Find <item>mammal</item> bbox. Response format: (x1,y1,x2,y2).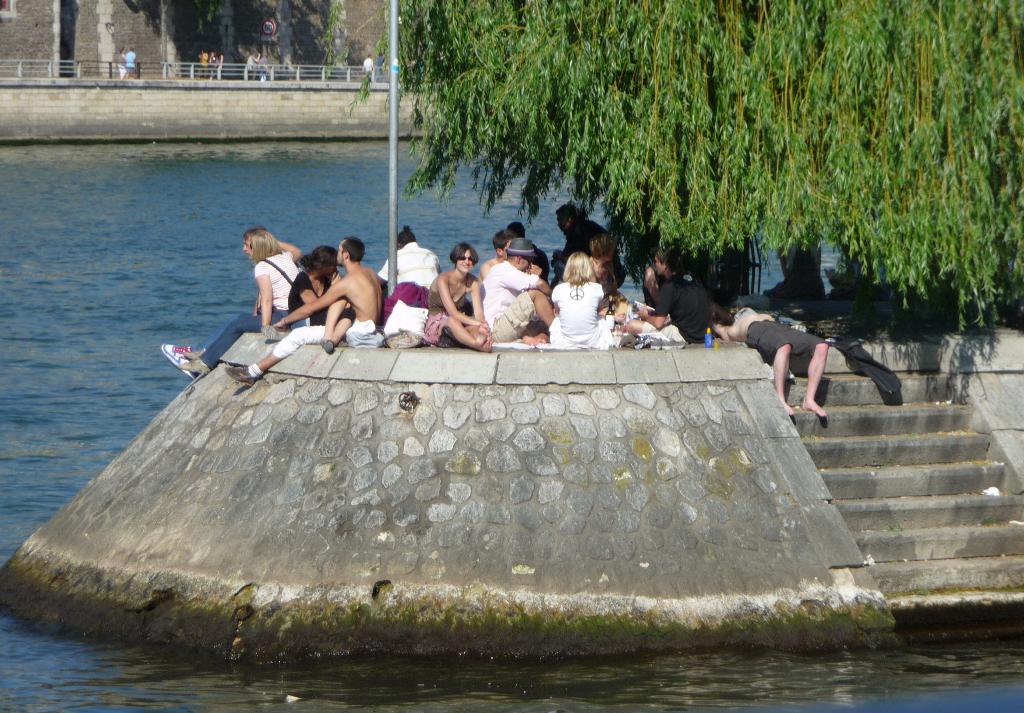
(379,223,445,302).
